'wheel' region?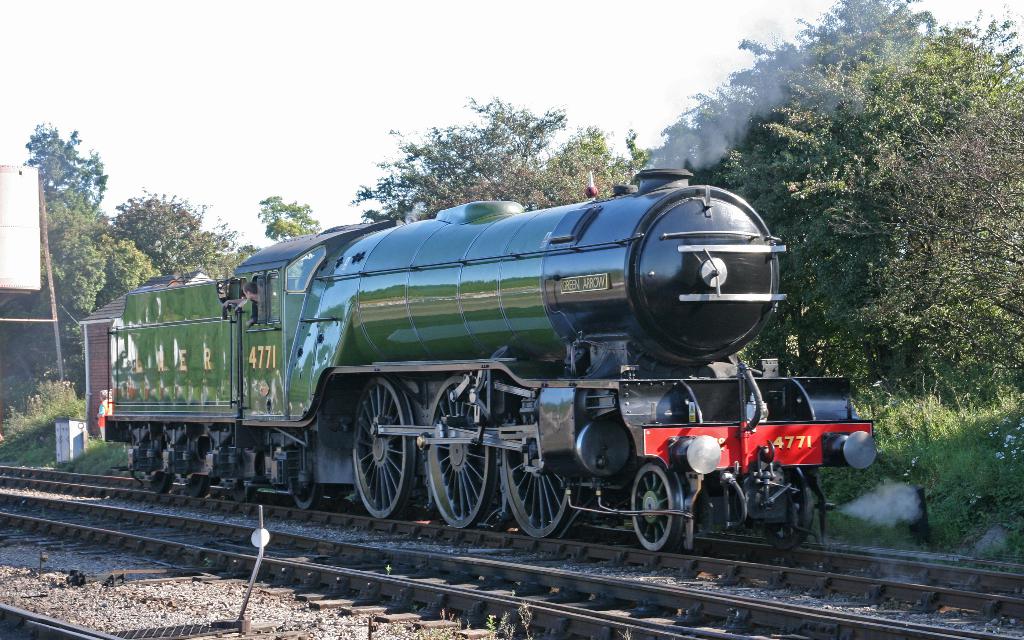
[350, 387, 401, 520]
